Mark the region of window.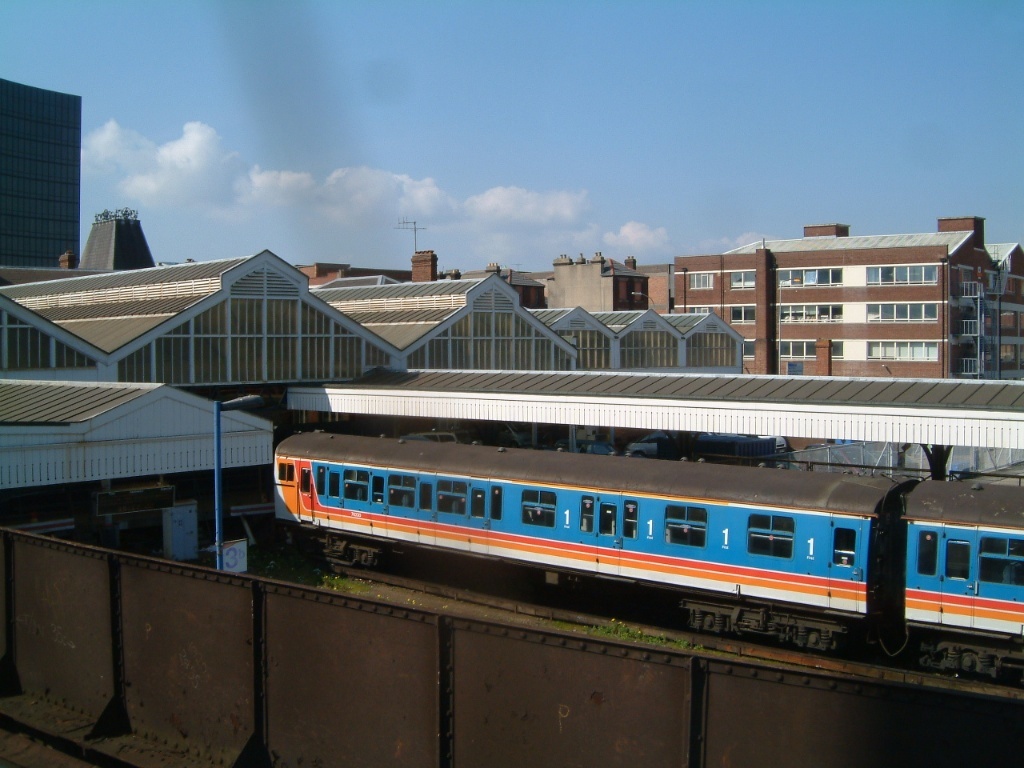
Region: {"x1": 671, "y1": 259, "x2": 1023, "y2": 376}.
